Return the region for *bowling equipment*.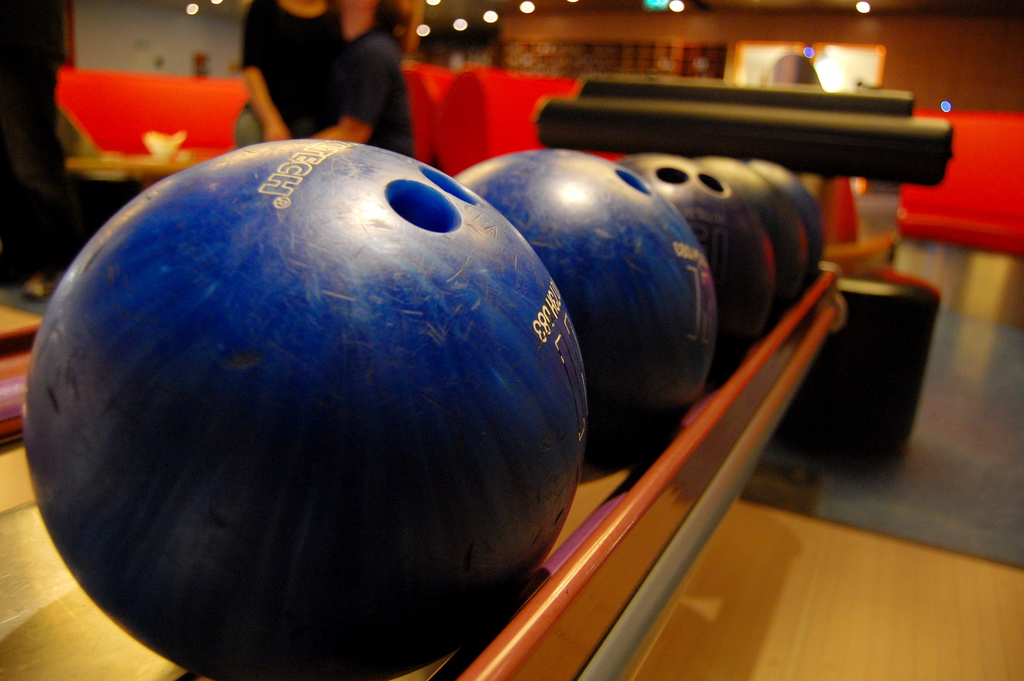
[0, 72, 956, 680].
